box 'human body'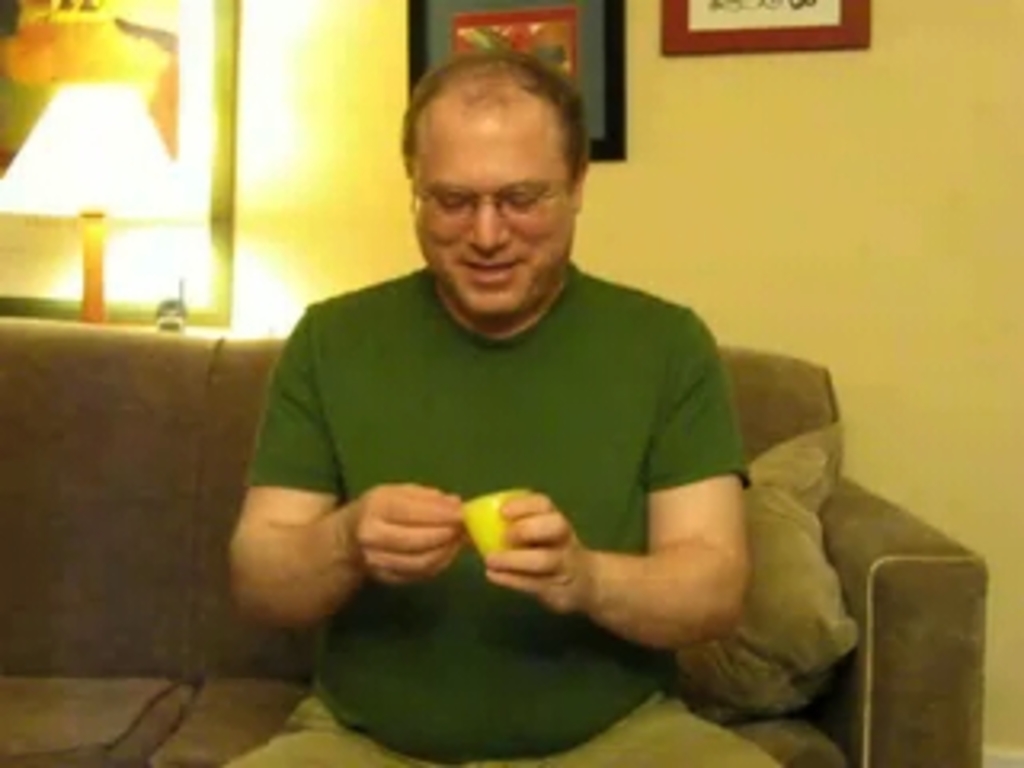
<box>227,128,896,752</box>
